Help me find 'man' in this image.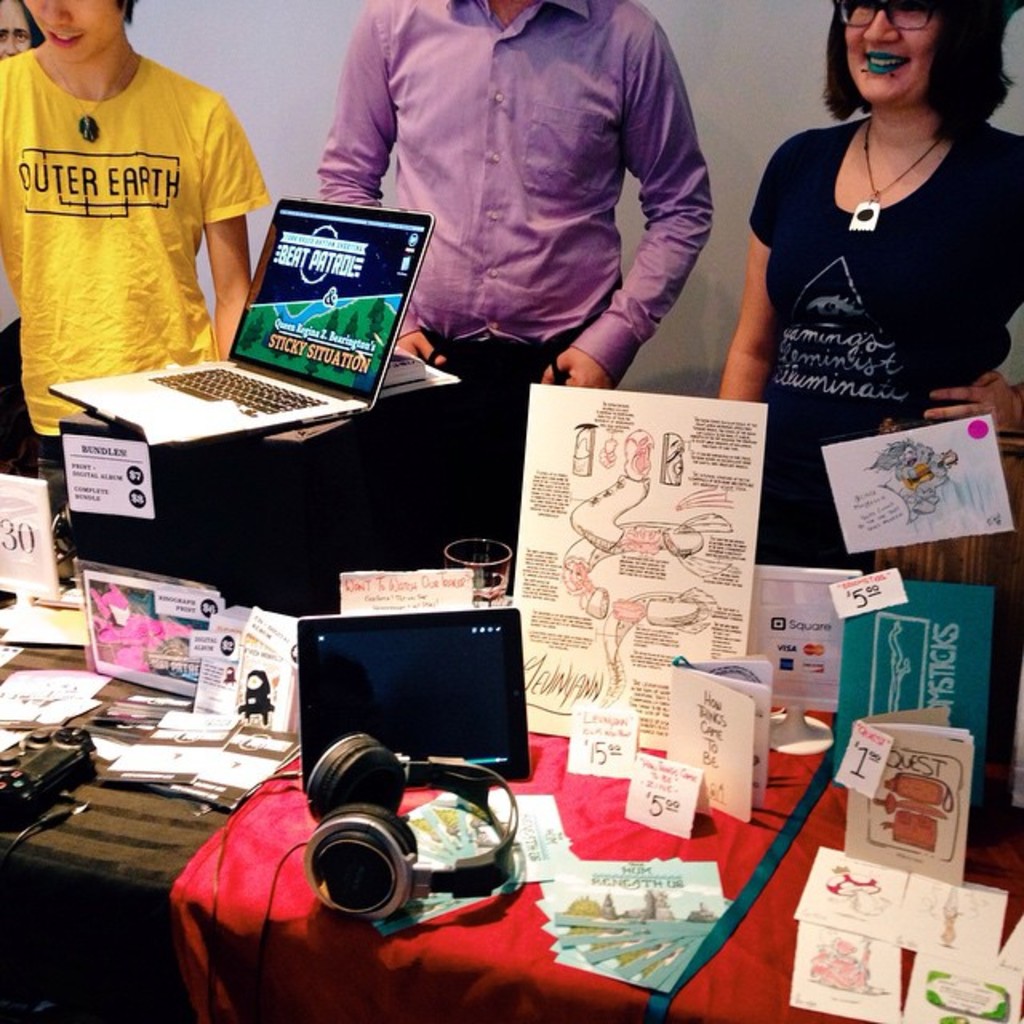
Found it: {"x1": 315, "y1": 0, "x2": 718, "y2": 386}.
